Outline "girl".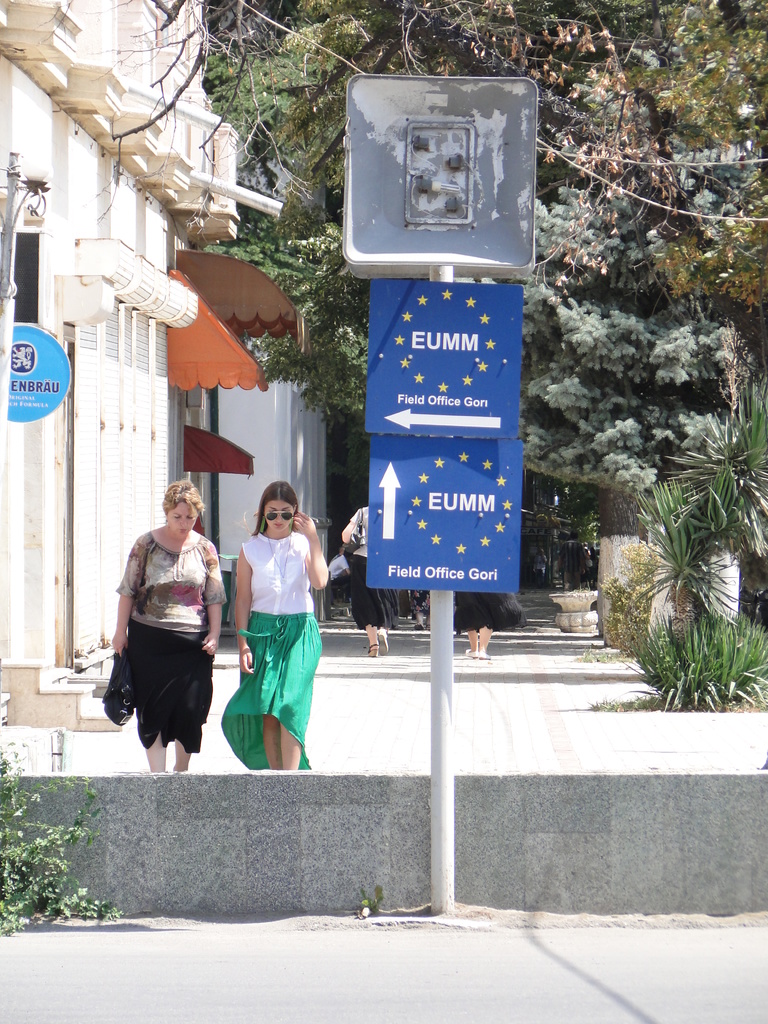
Outline: <box>109,483,219,776</box>.
